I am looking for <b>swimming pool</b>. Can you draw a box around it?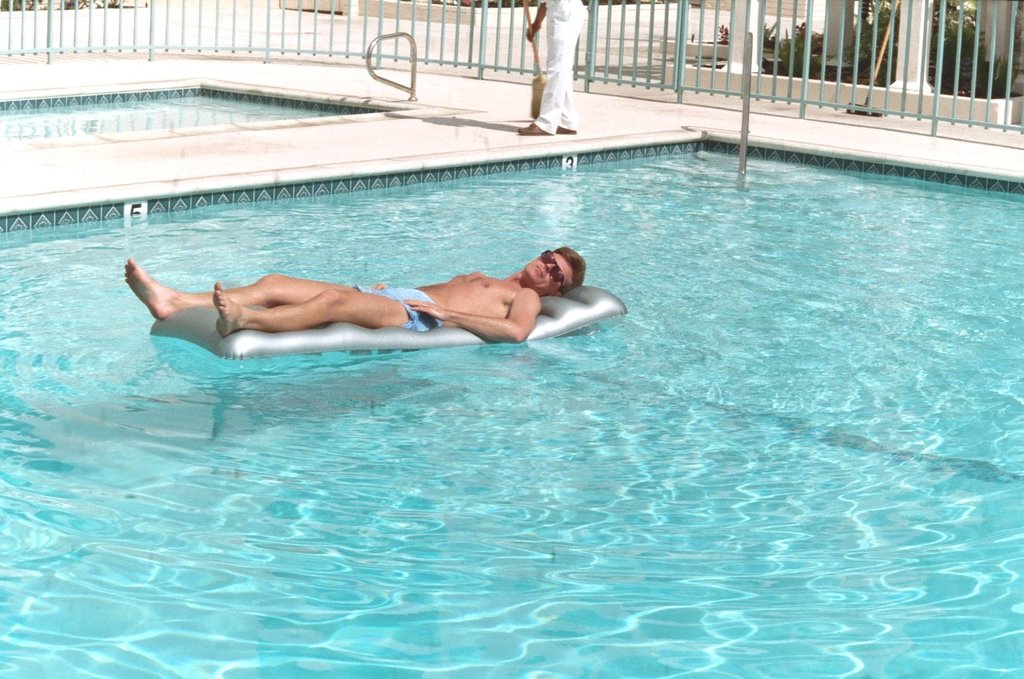
Sure, the bounding box is bbox=[0, 75, 408, 139].
